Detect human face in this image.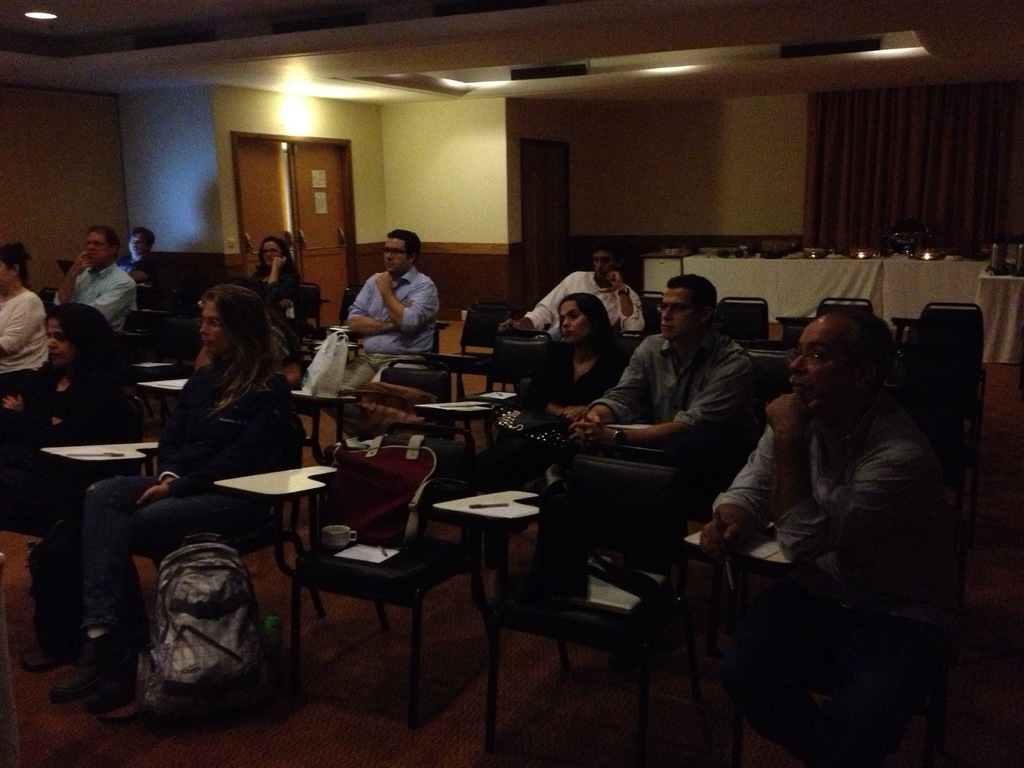
Detection: region(256, 244, 280, 268).
